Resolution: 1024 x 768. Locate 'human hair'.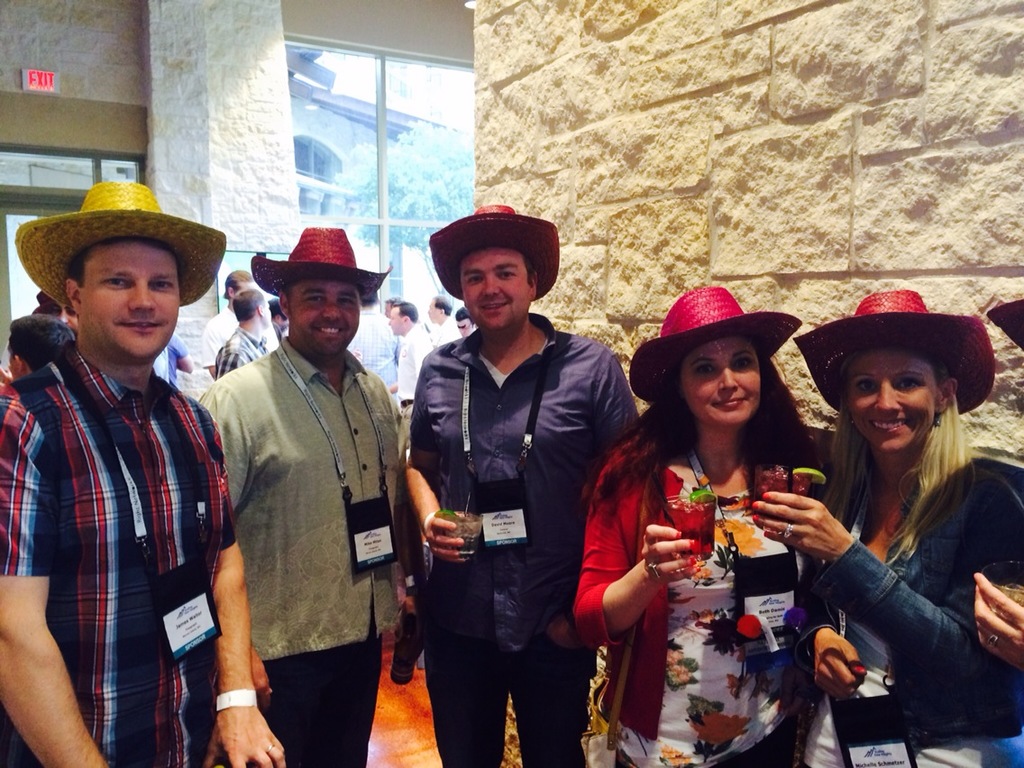
2/315/76/372.
